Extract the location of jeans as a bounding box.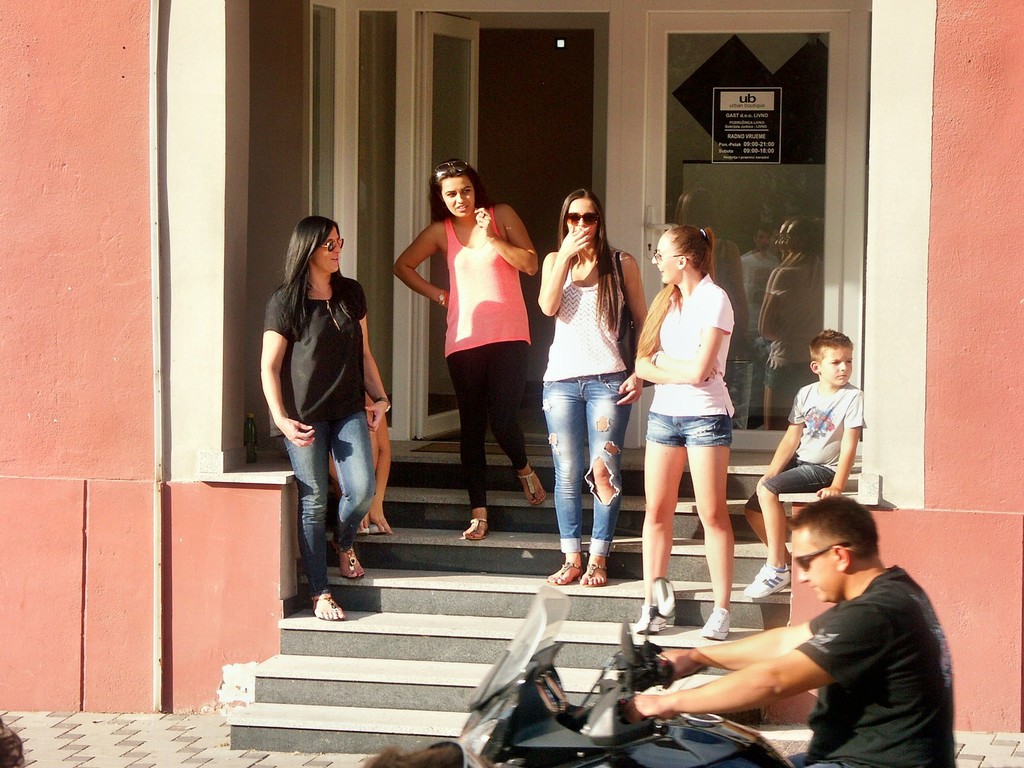
<box>639,416,730,441</box>.
